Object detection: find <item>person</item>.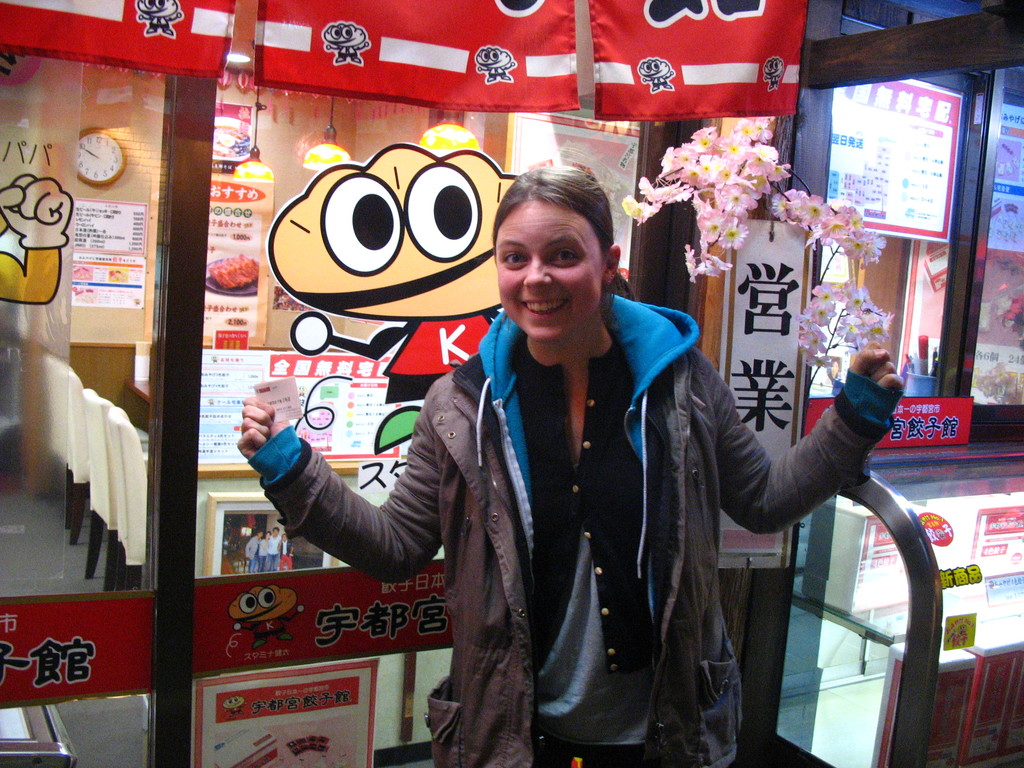
region(318, 180, 882, 736).
